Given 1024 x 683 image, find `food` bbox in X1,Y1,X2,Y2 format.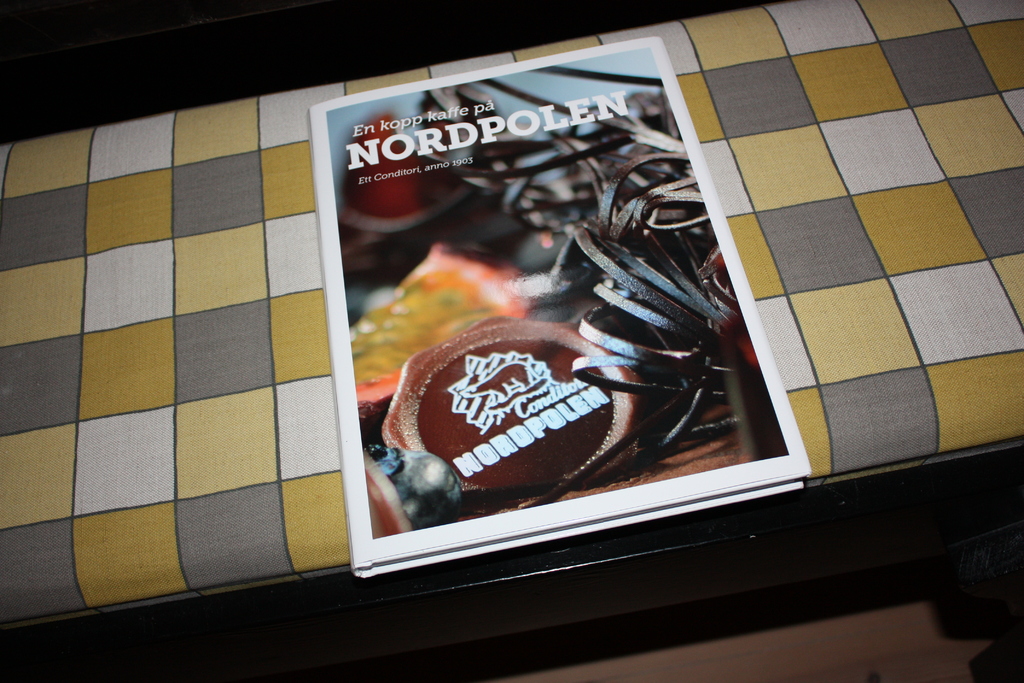
386,306,634,504.
